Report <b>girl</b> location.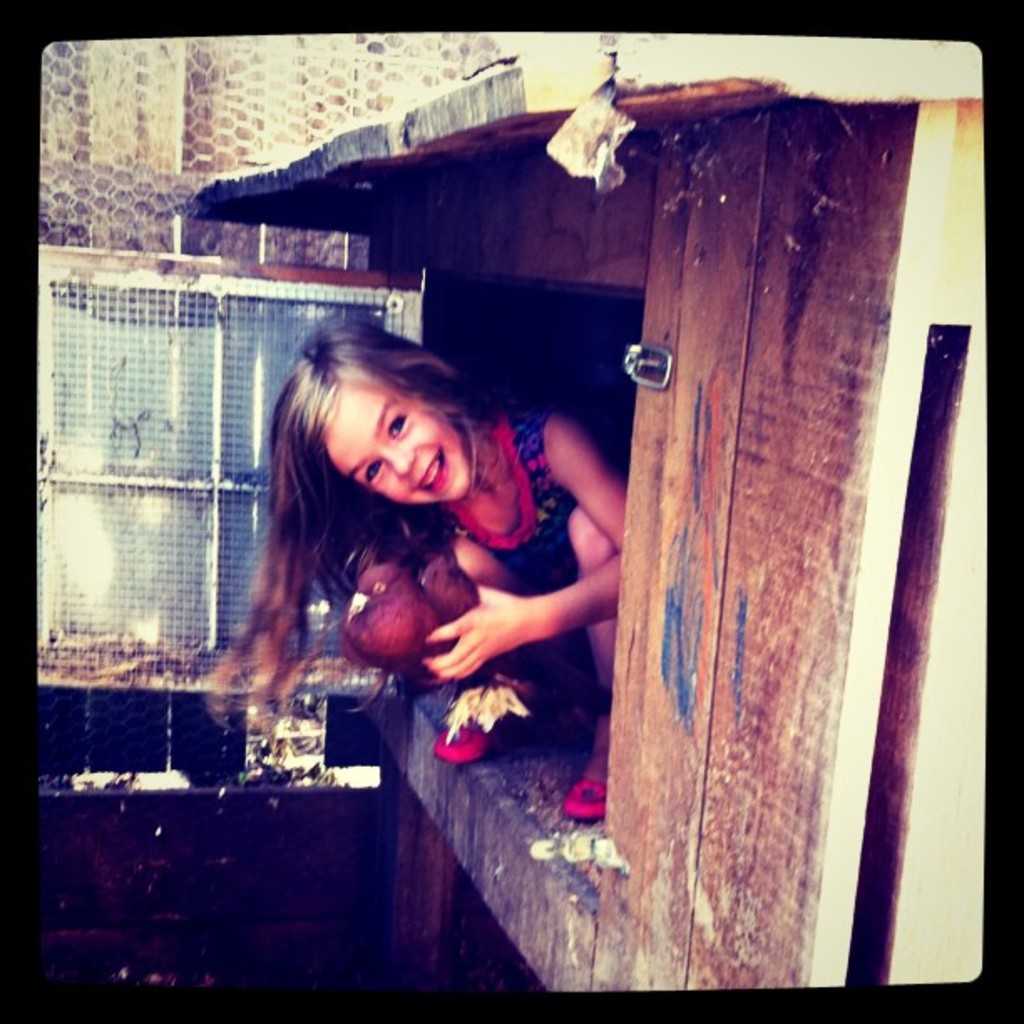
Report: box(197, 306, 627, 832).
